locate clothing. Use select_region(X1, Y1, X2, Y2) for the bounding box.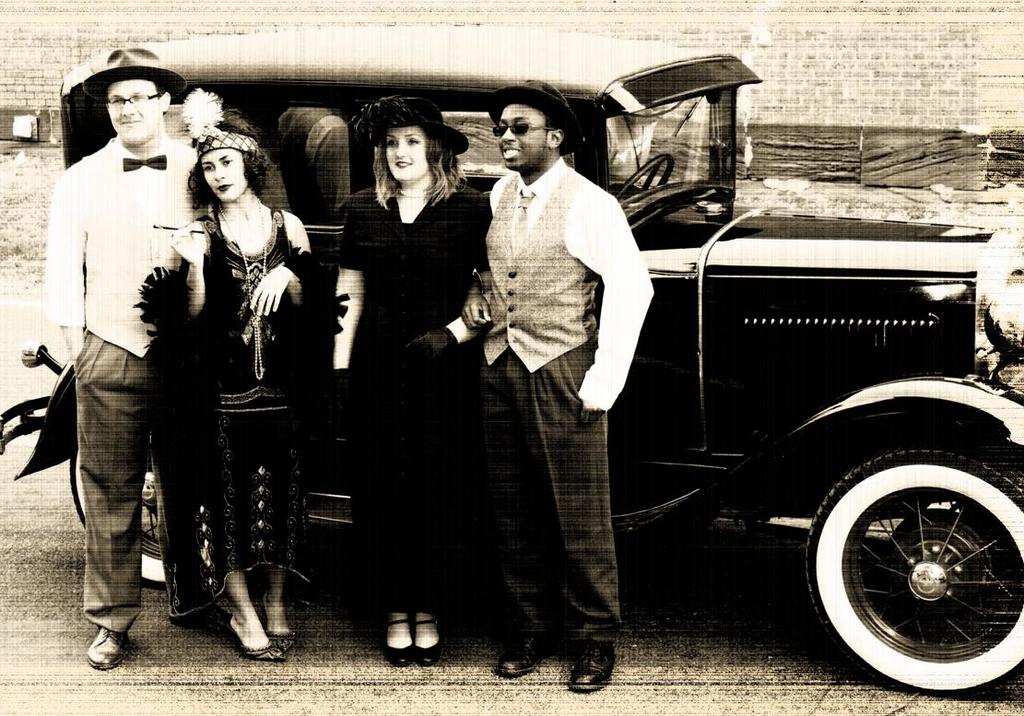
select_region(36, 133, 209, 637).
